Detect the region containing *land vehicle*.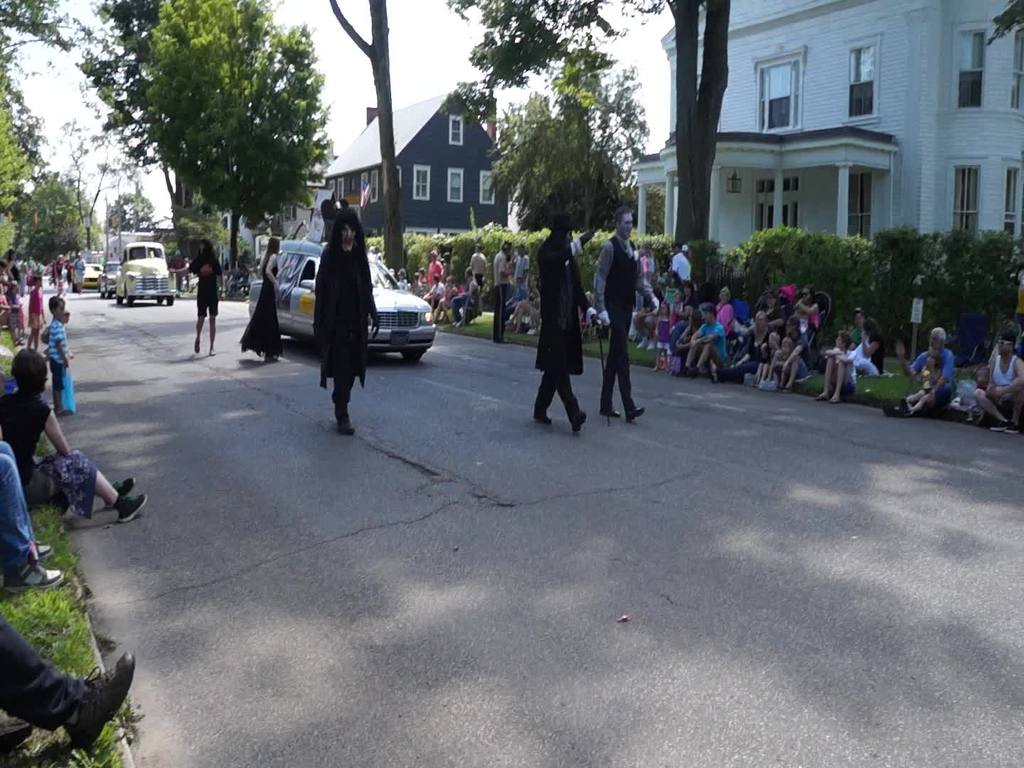
[left=79, top=262, right=104, bottom=292].
